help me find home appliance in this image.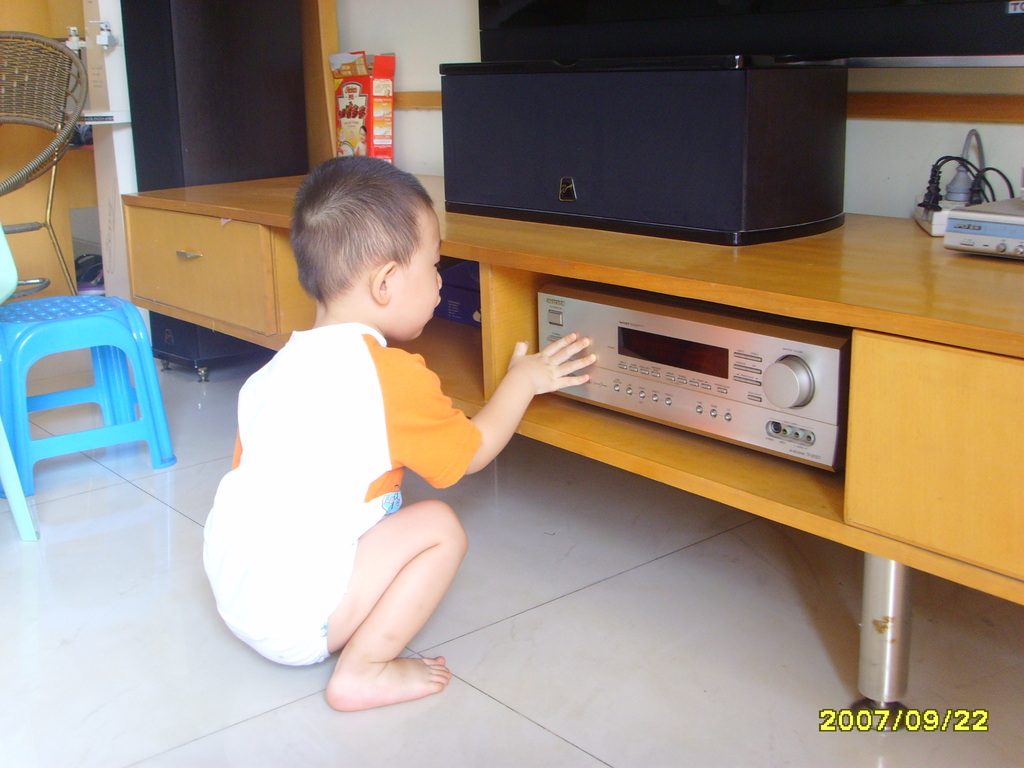
Found it: {"x1": 945, "y1": 195, "x2": 1023, "y2": 261}.
